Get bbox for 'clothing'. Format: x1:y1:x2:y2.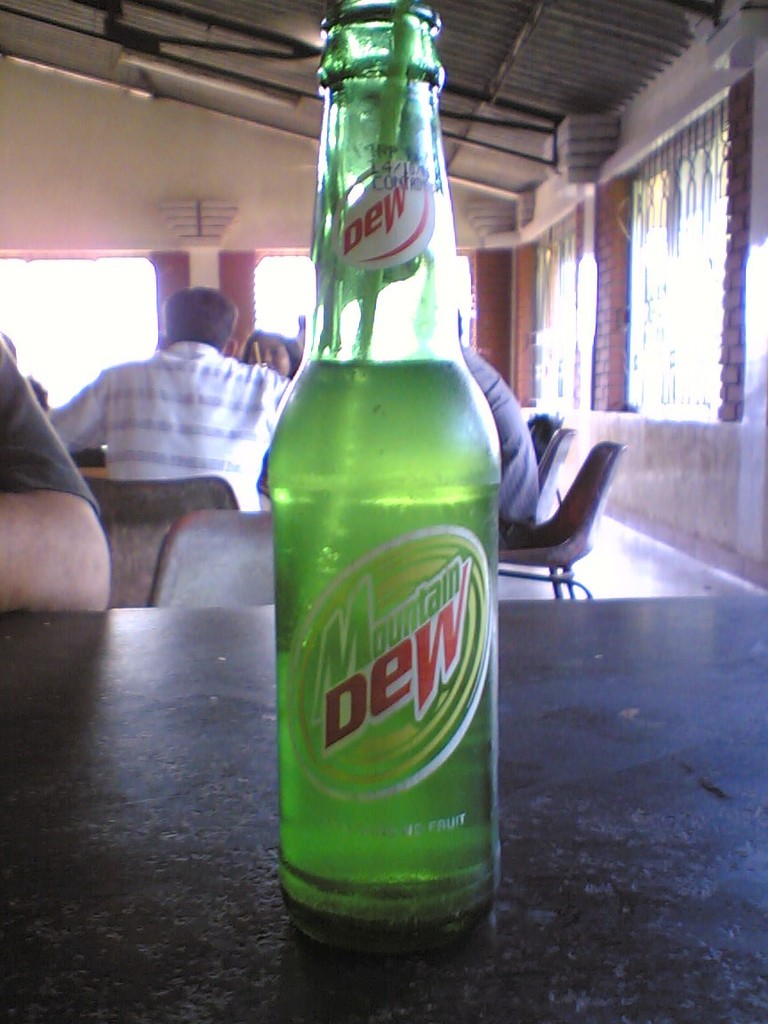
47:341:268:510.
